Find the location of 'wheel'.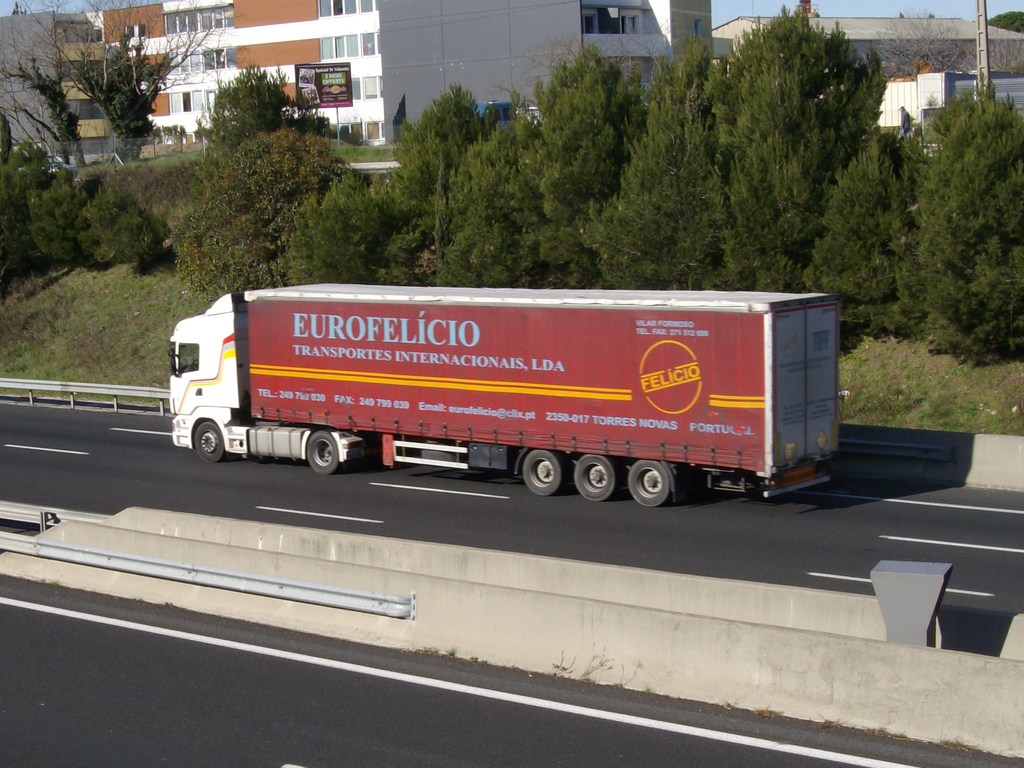
Location: <bbox>194, 417, 230, 463</bbox>.
